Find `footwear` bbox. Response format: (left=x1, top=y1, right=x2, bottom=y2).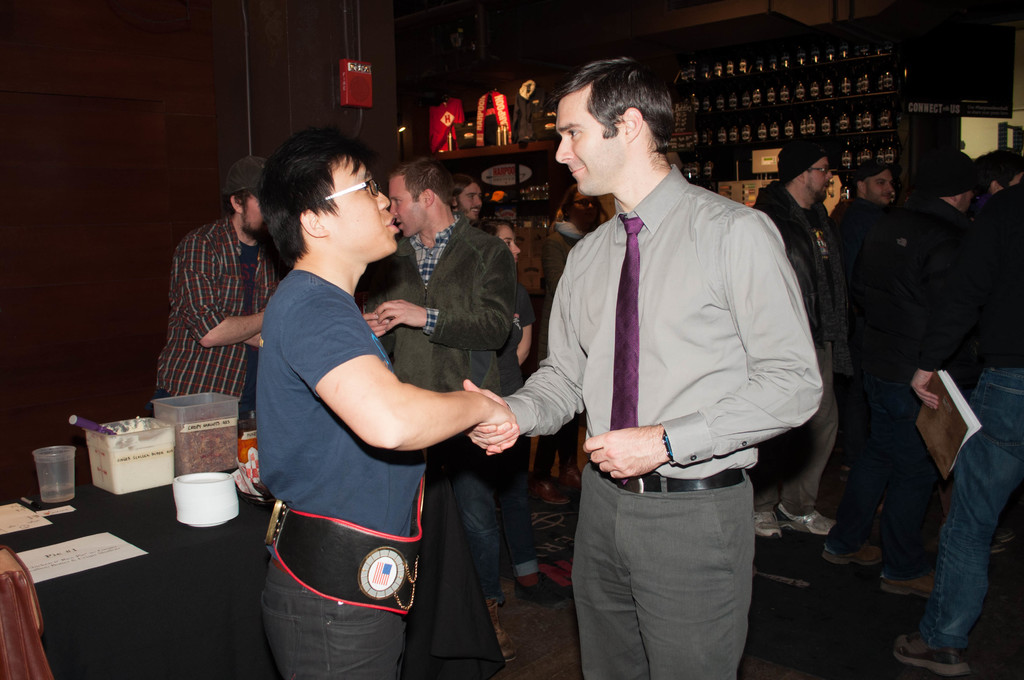
(left=822, top=534, right=897, bottom=560).
